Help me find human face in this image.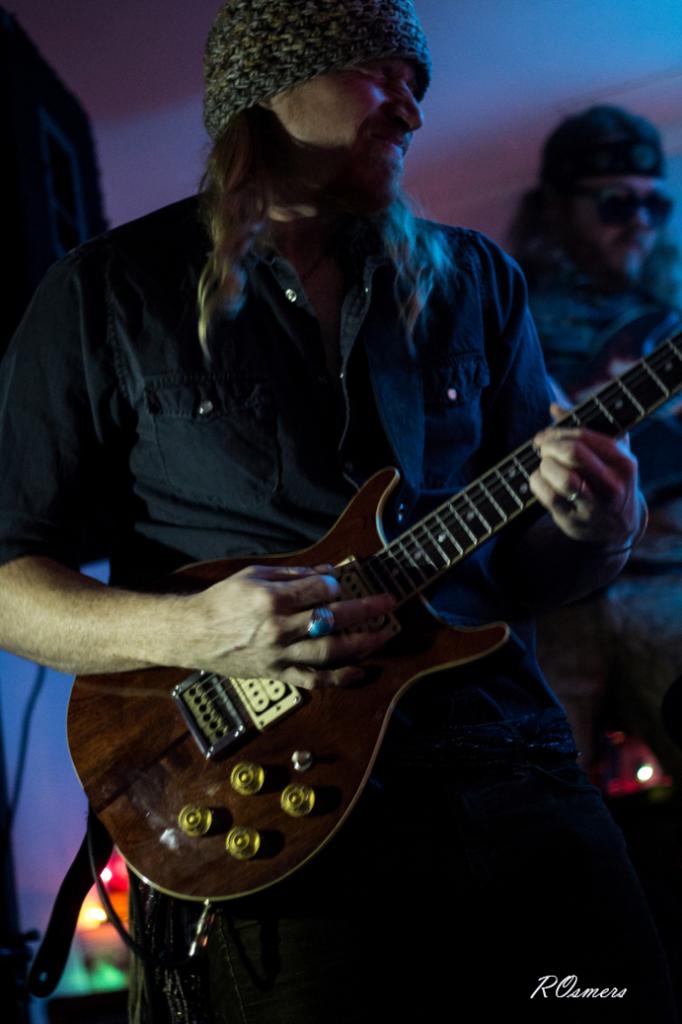
Found it: {"x1": 274, "y1": 62, "x2": 423, "y2": 140}.
